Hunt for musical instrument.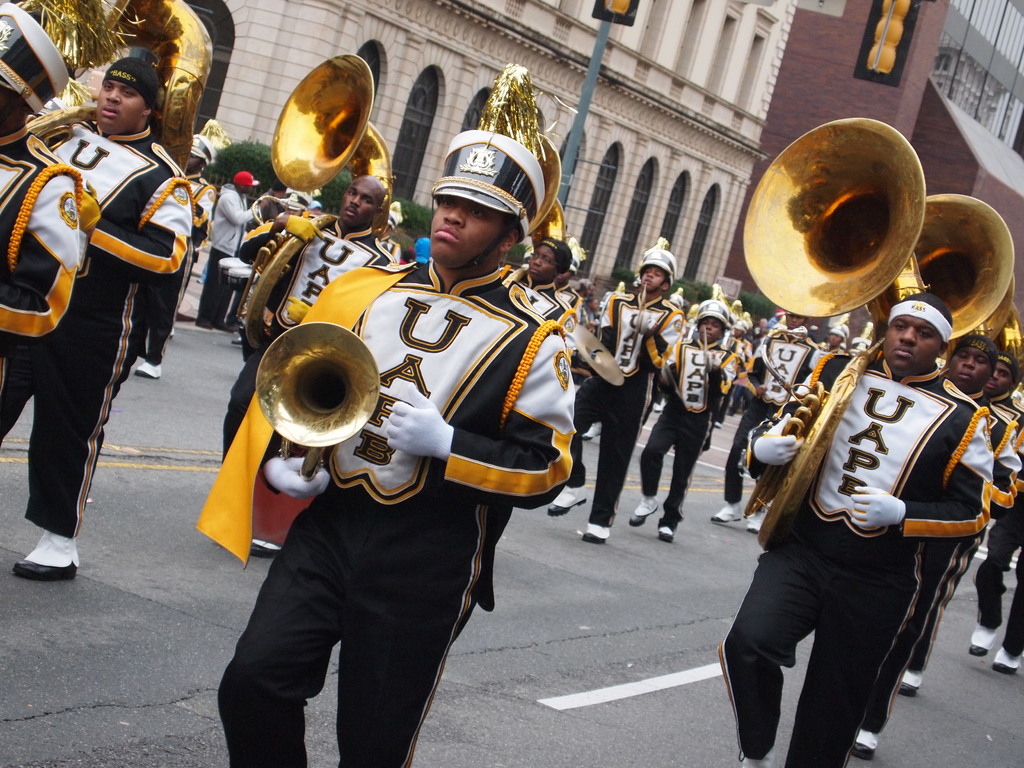
Hunted down at detection(232, 46, 397, 366).
